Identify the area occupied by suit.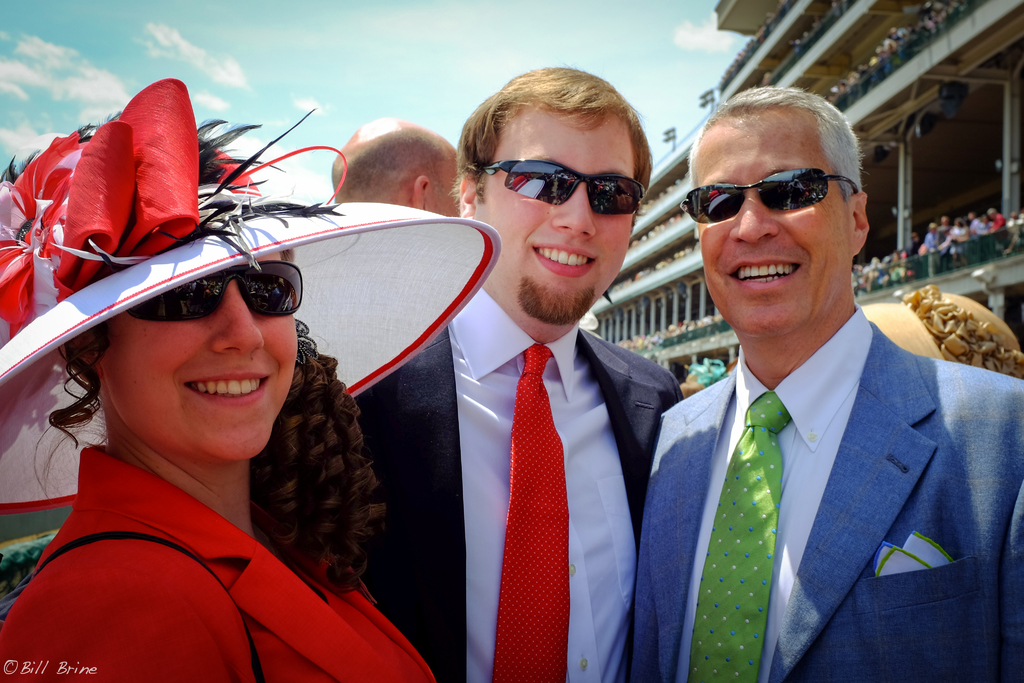
Area: x1=353, y1=283, x2=687, y2=682.
